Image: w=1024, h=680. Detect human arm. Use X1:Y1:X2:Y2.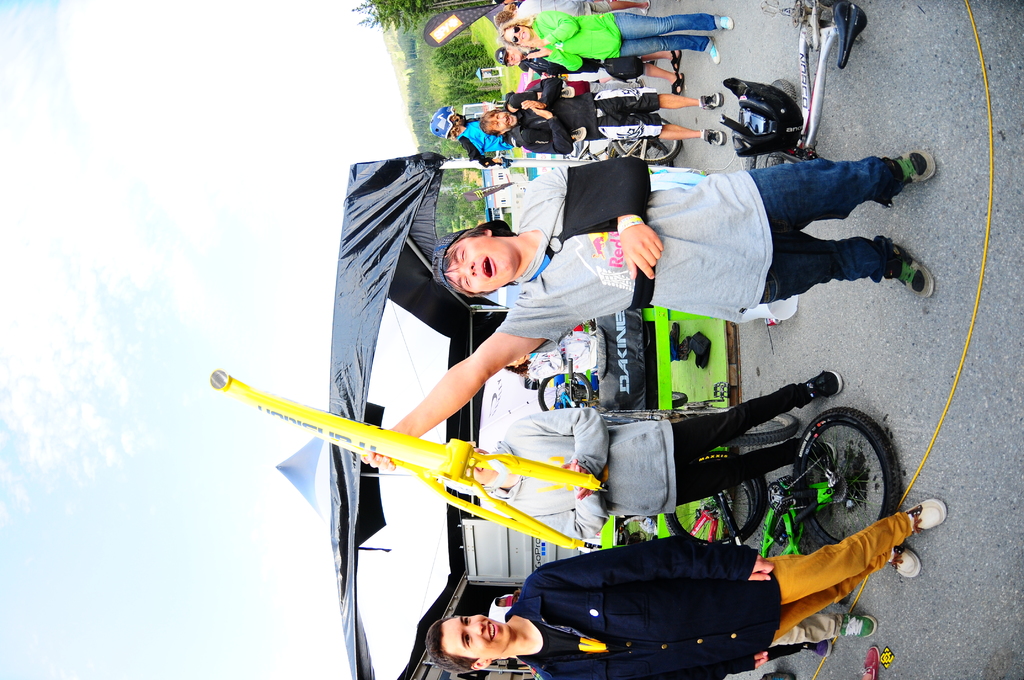
545:652:771:679.
